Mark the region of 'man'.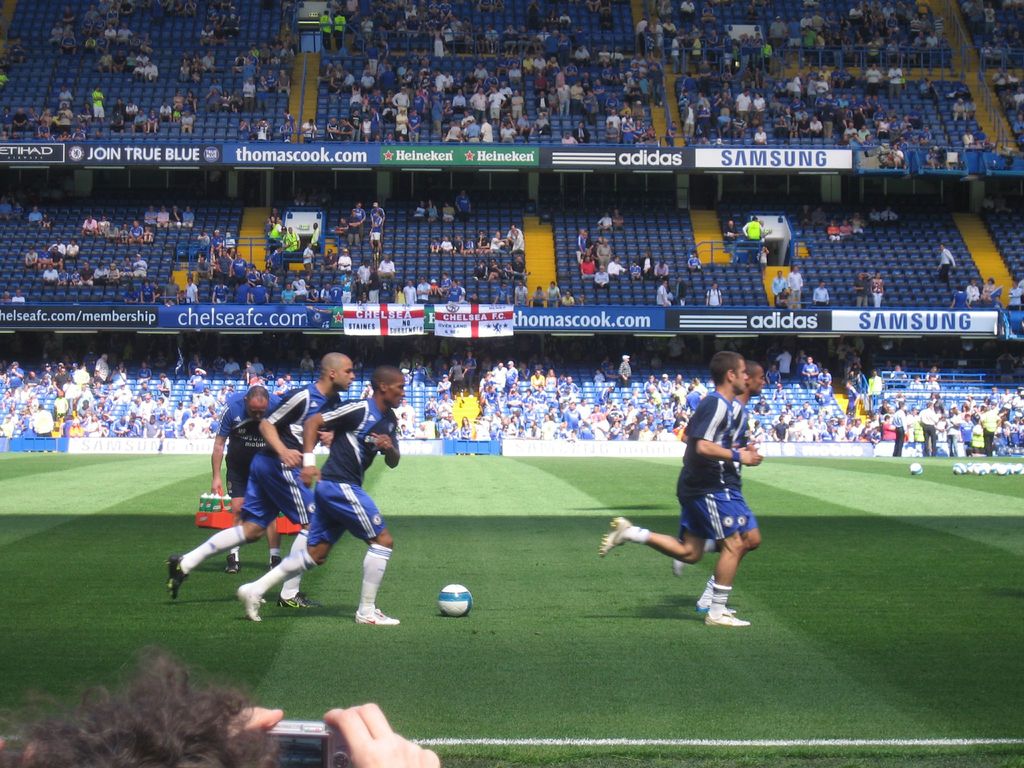
Region: 110, 415, 130, 436.
